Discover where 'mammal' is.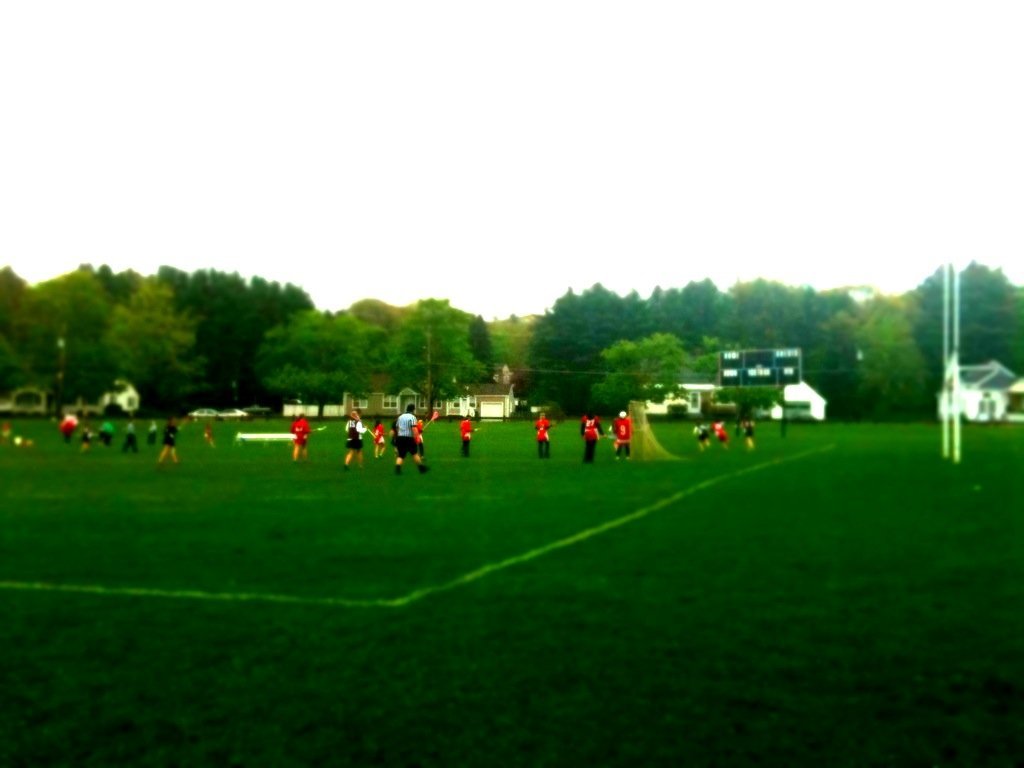
Discovered at {"x1": 396, "y1": 403, "x2": 420, "y2": 476}.
